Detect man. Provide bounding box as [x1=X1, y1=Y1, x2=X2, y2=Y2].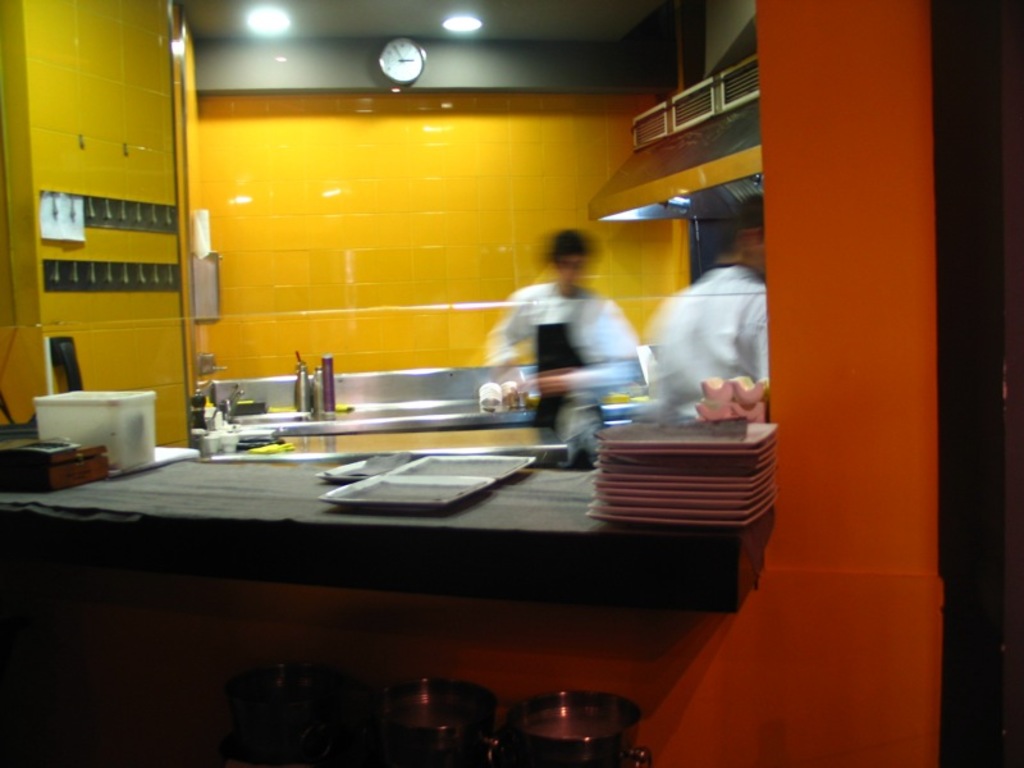
[x1=640, y1=189, x2=777, y2=419].
